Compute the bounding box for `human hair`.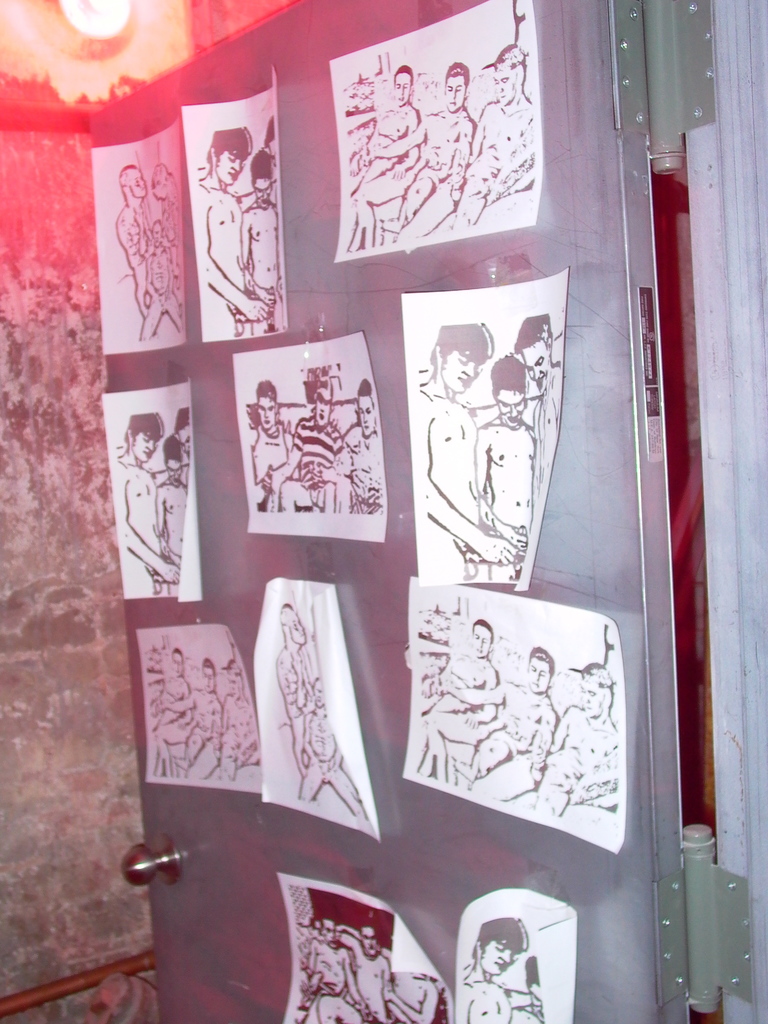
select_region(252, 380, 280, 401).
